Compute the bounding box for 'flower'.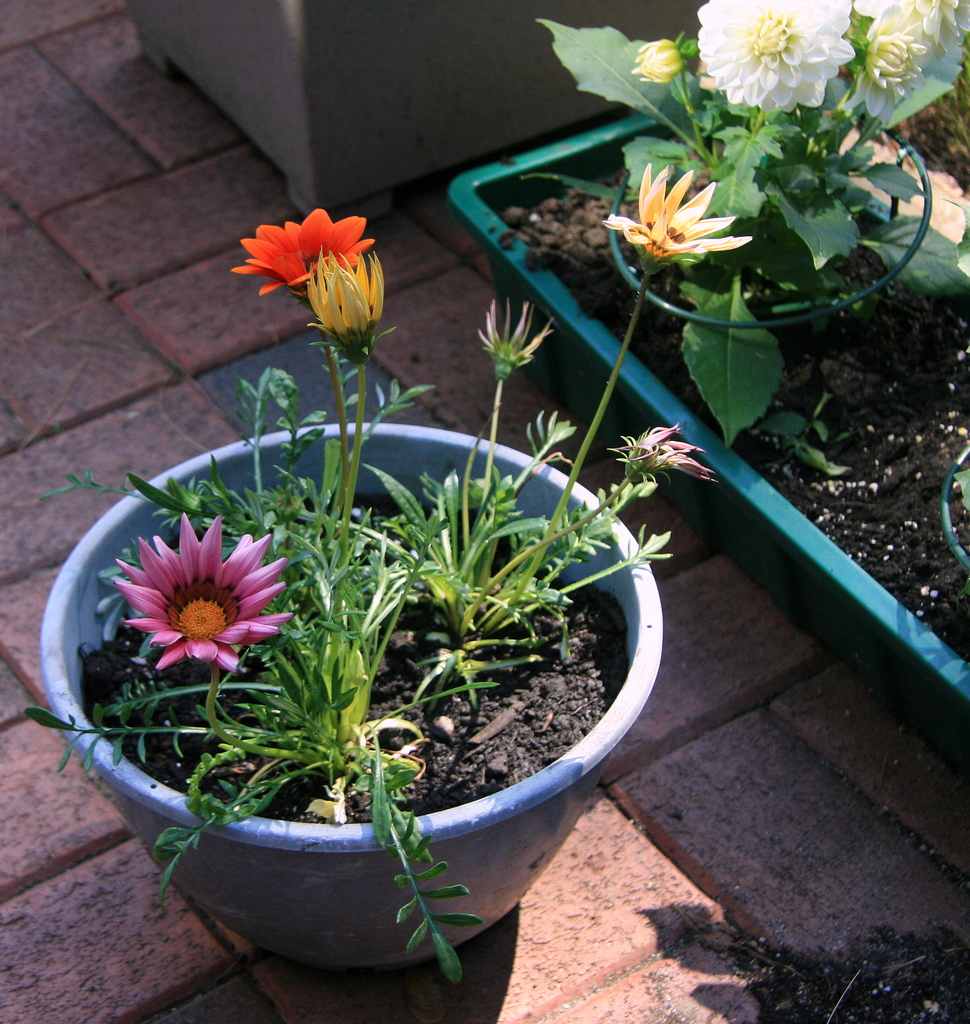
[109, 511, 293, 676].
